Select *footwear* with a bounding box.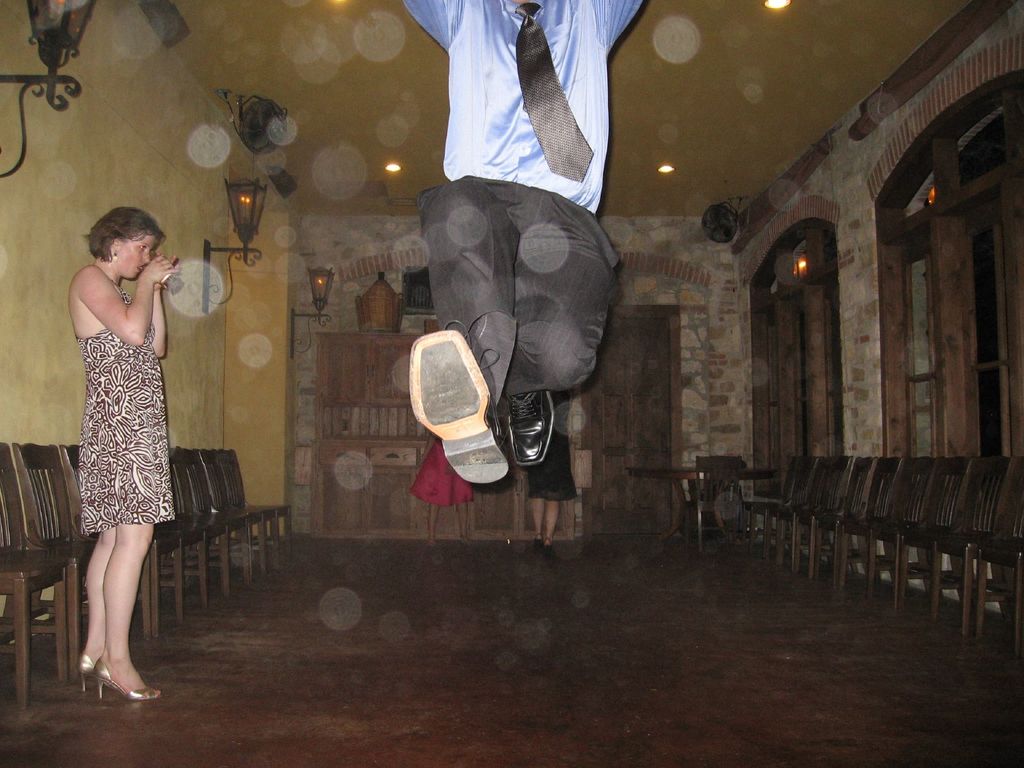
crop(88, 654, 173, 701).
